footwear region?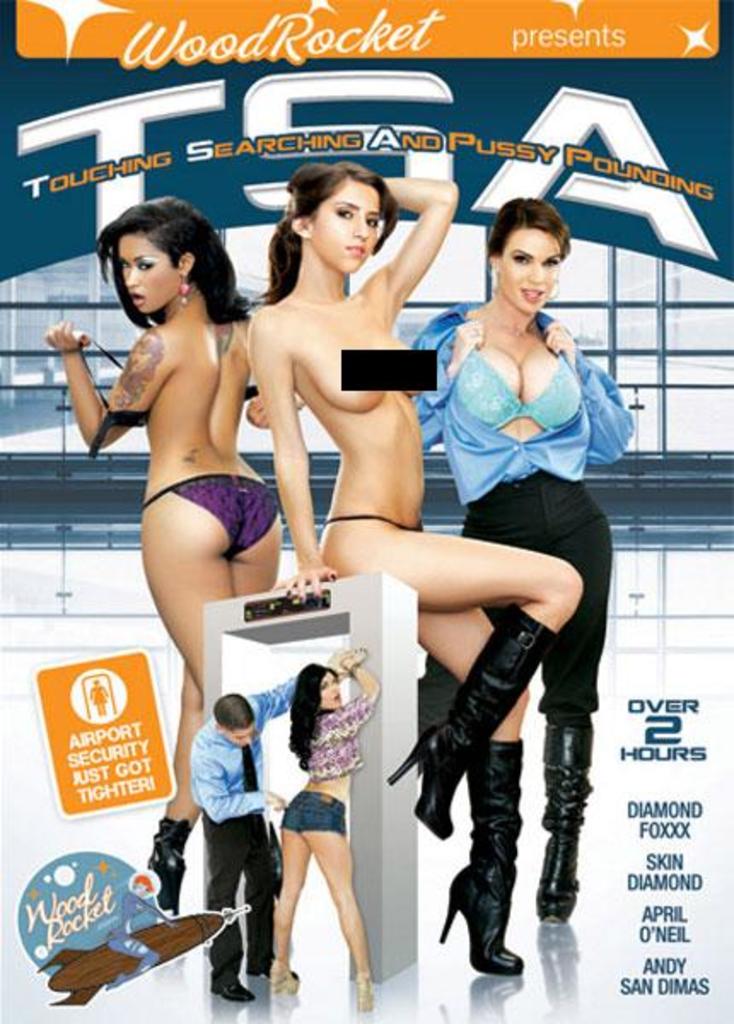
[352, 980, 374, 1012]
